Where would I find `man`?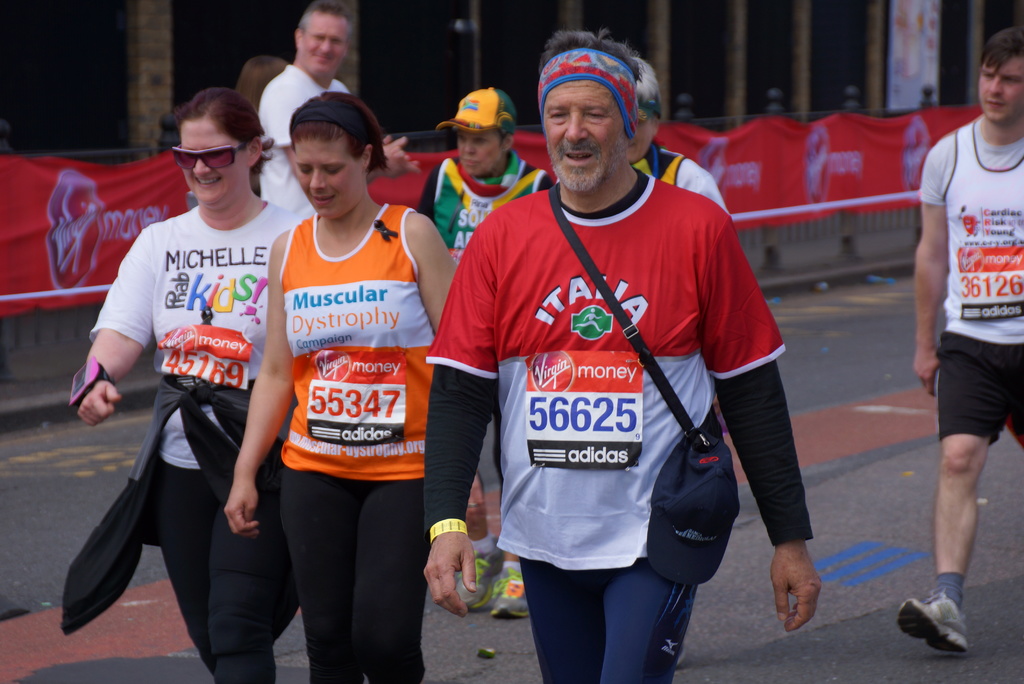
At detection(419, 81, 555, 623).
